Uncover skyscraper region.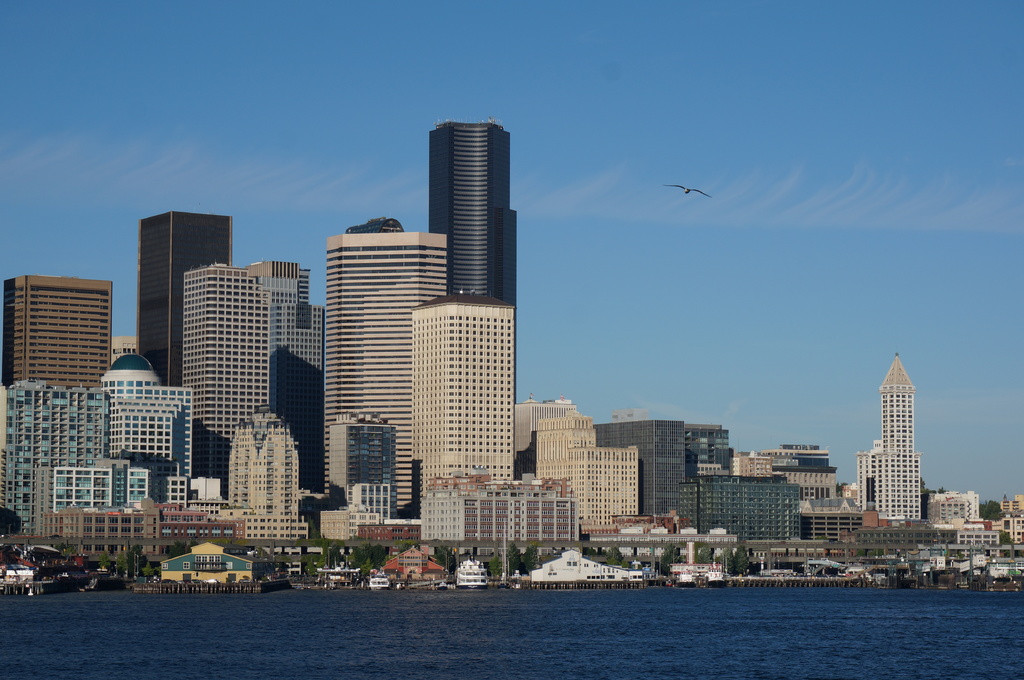
Uncovered: <box>184,252,311,492</box>.
